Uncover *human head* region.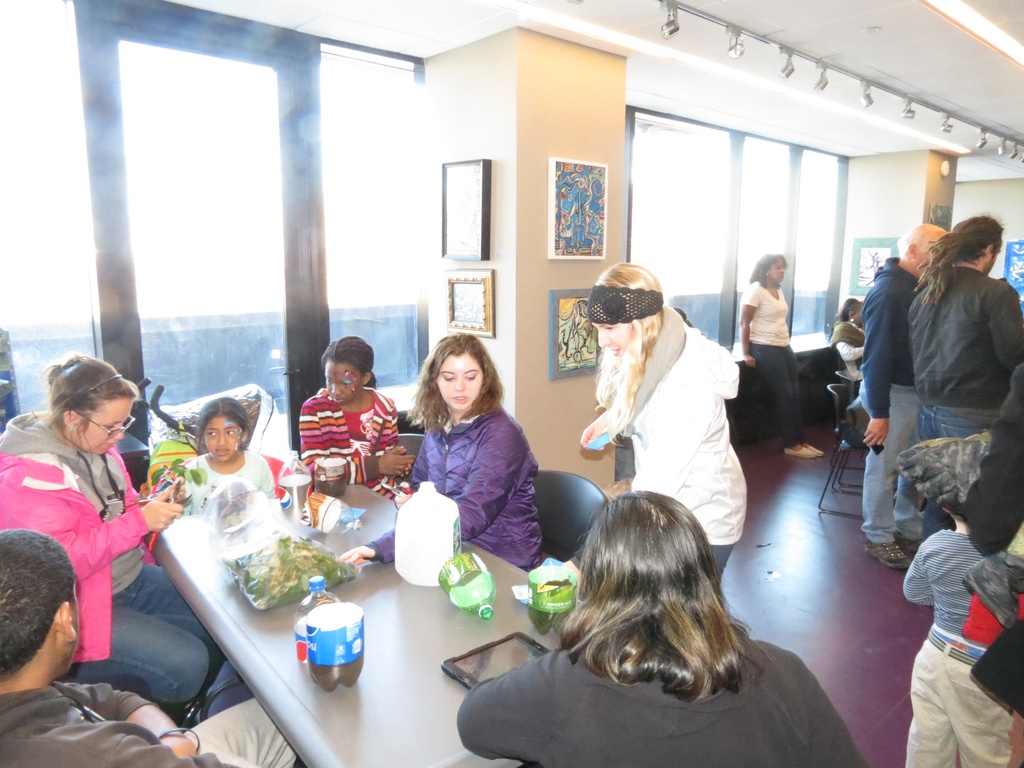
Uncovered: <box>842,296,868,330</box>.
